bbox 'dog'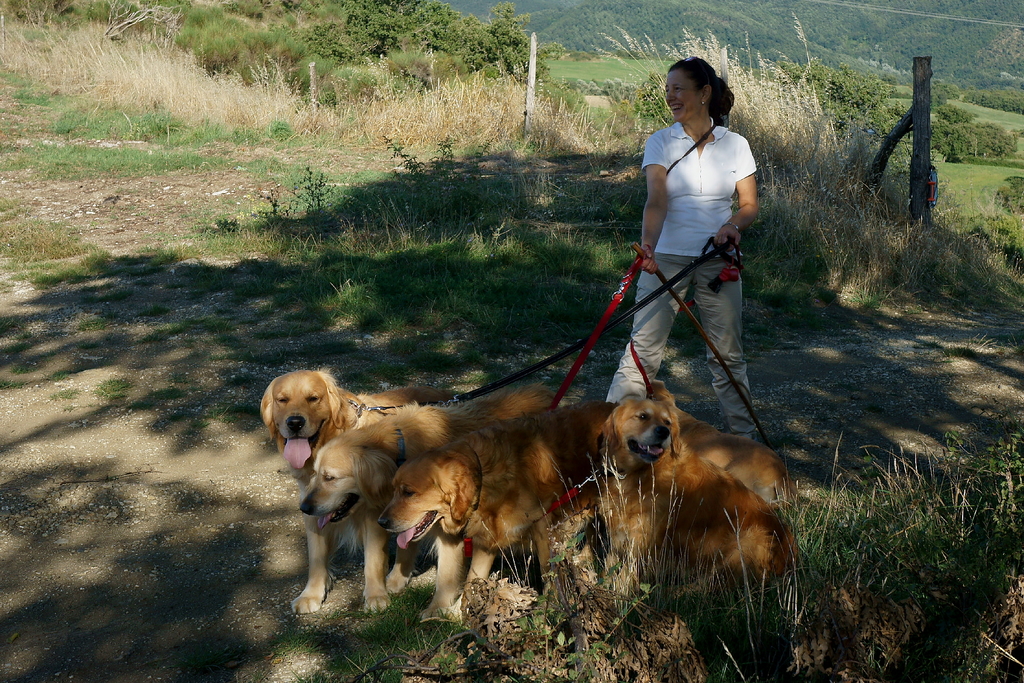
detection(634, 373, 805, 519)
